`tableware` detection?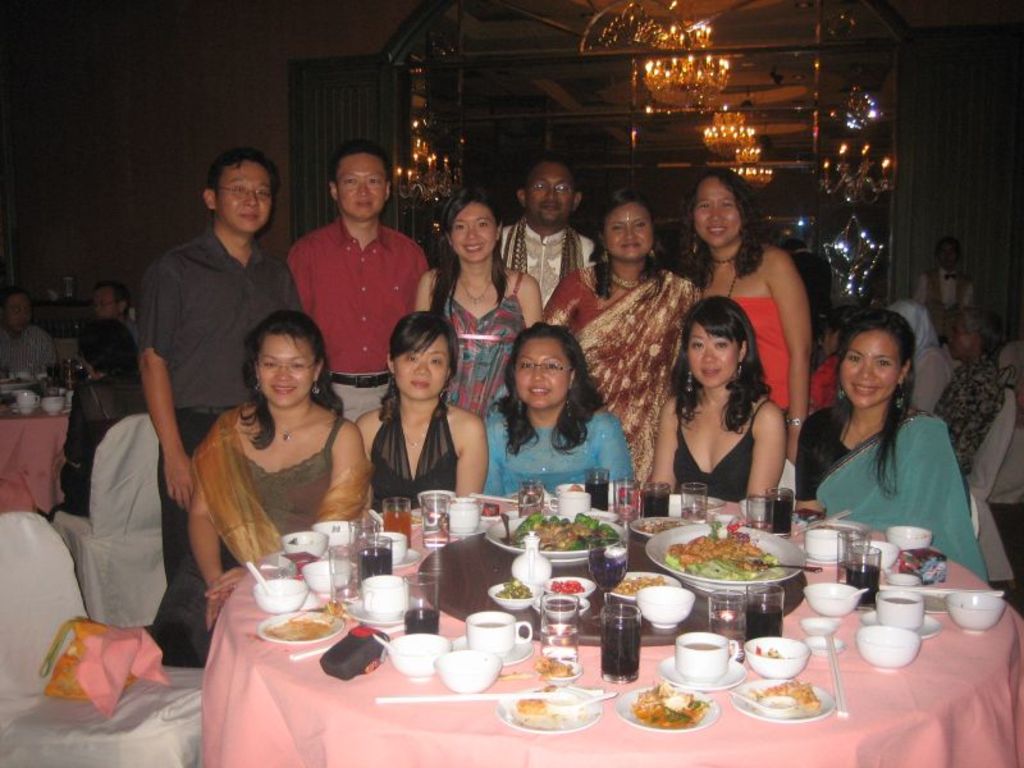
247/561/271/595
